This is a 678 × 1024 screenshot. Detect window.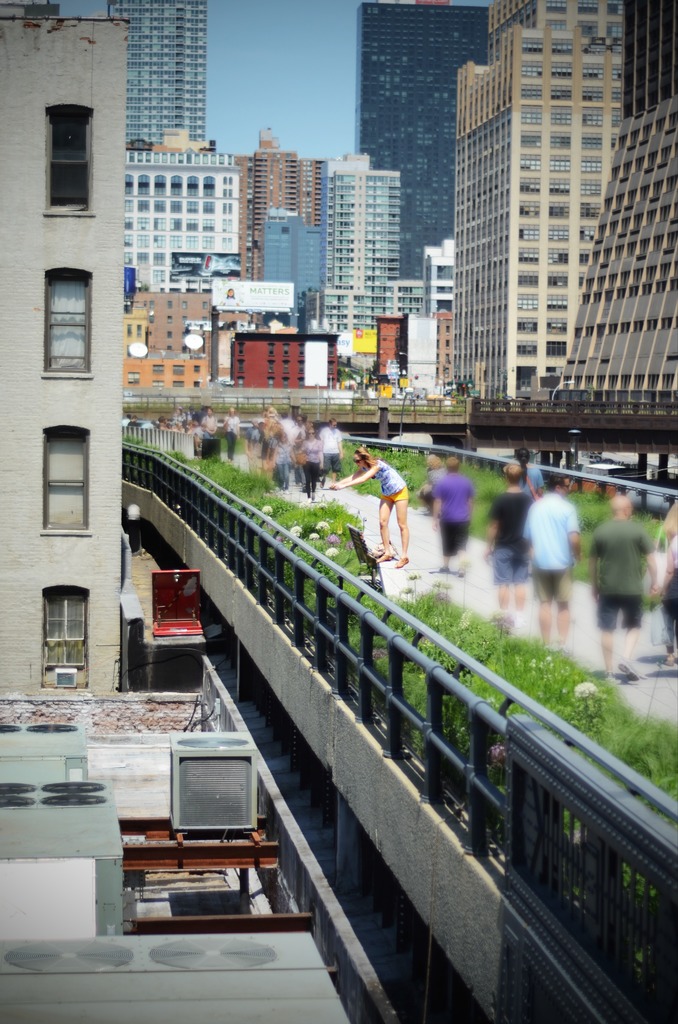
<box>445,339,450,349</box>.
